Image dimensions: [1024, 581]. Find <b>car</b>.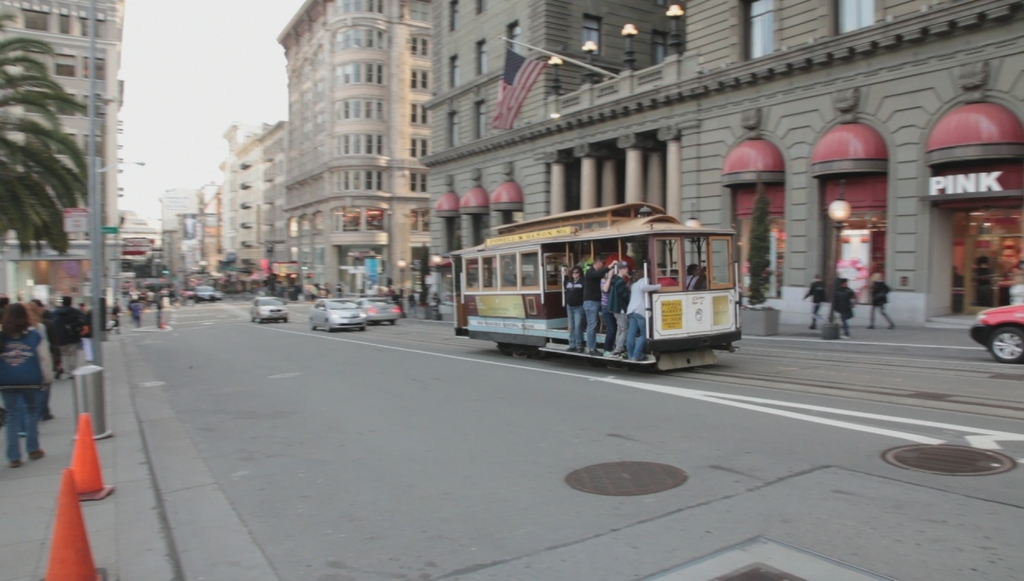
pyautogui.locateOnScreen(972, 299, 1023, 359).
